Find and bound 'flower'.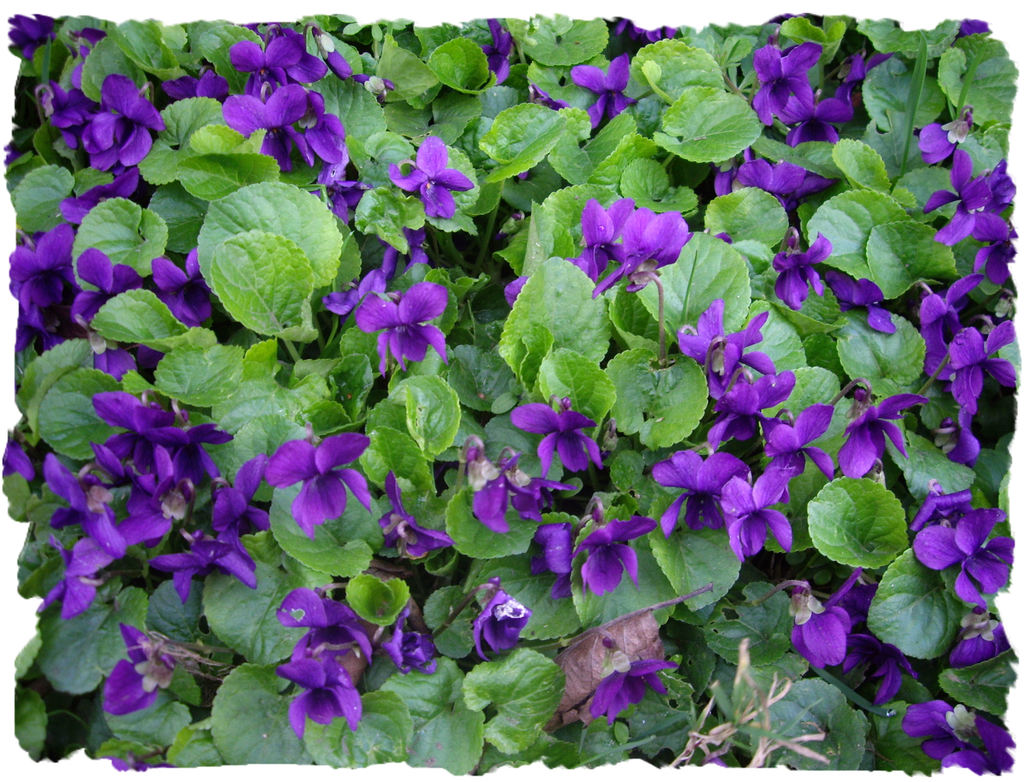
Bound: detection(276, 587, 377, 663).
